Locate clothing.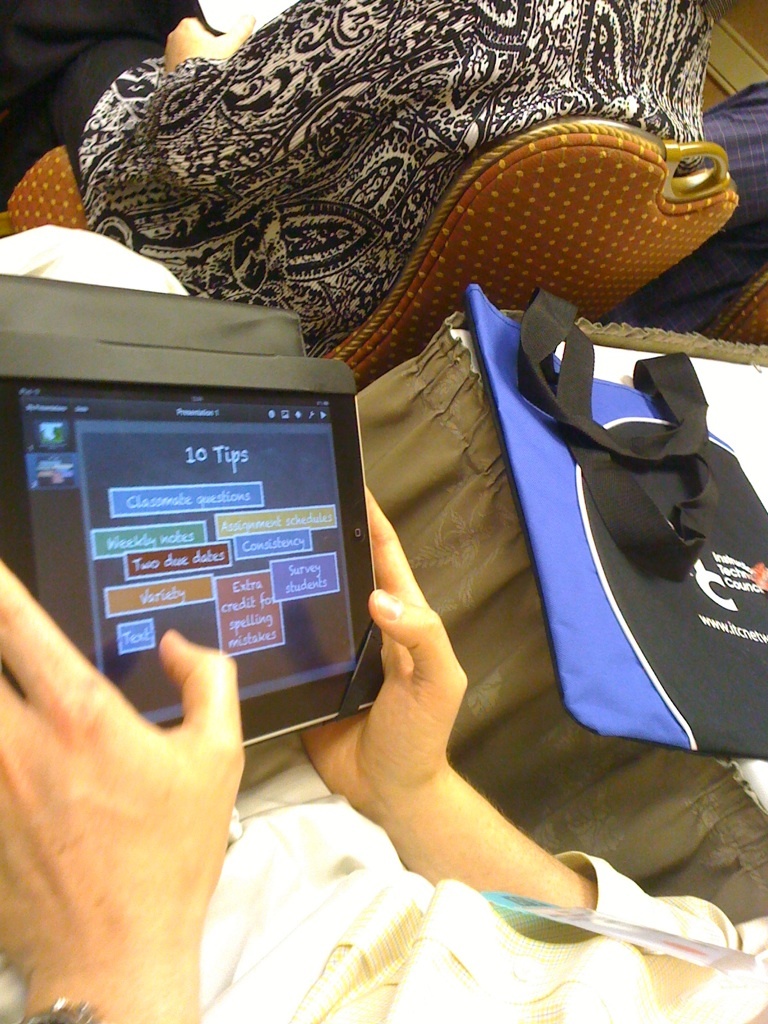
Bounding box: BBox(633, 78, 767, 317).
